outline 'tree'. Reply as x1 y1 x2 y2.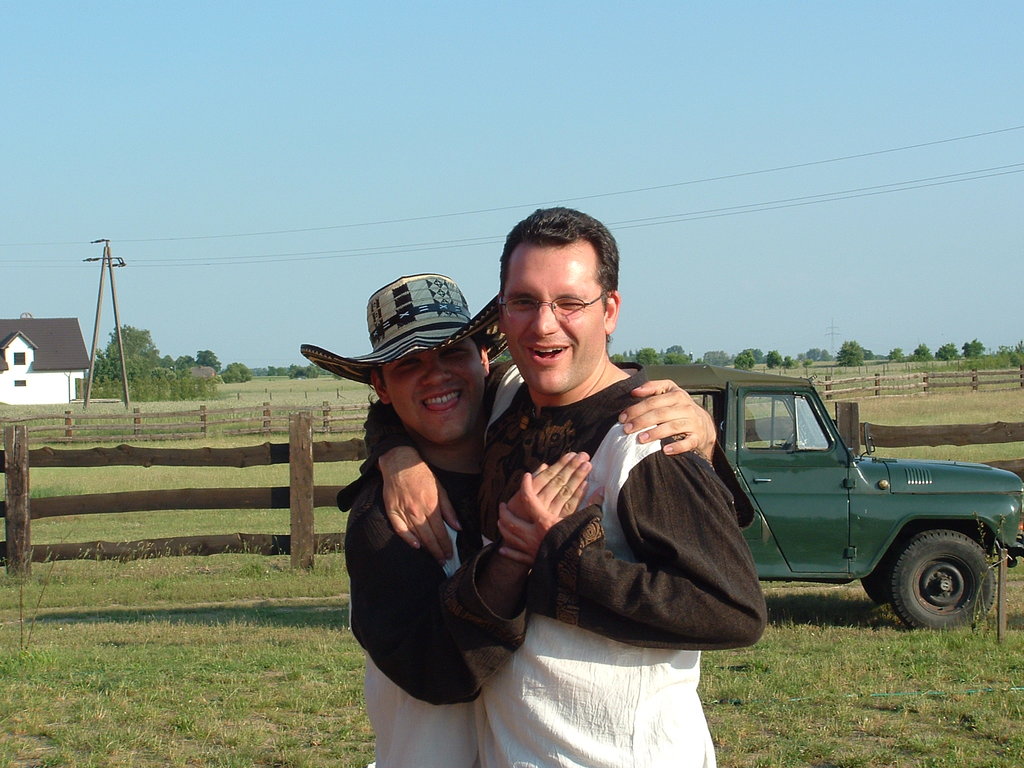
934 342 957 362.
